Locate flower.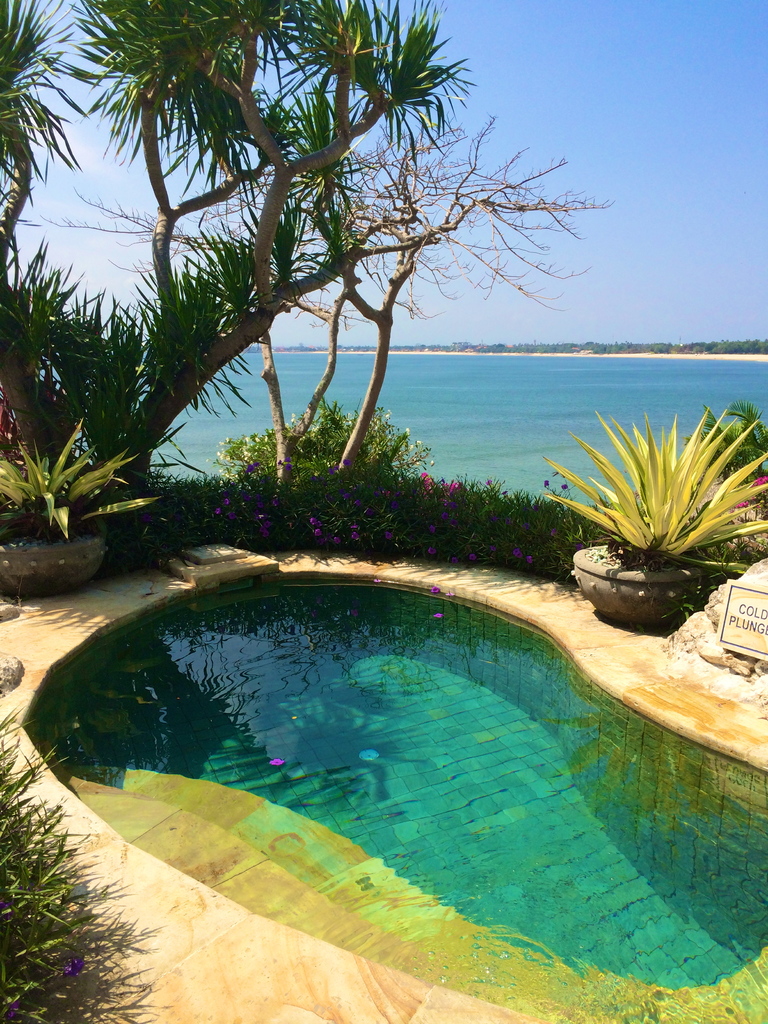
Bounding box: crop(435, 611, 442, 620).
